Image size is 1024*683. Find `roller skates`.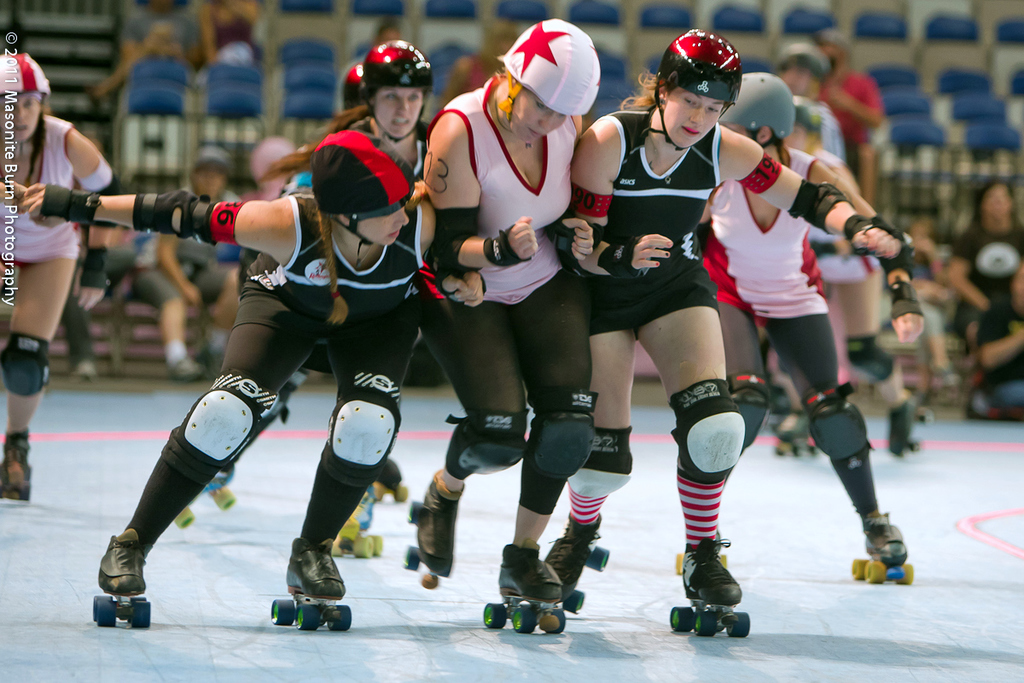
(x1=270, y1=533, x2=353, y2=633).
